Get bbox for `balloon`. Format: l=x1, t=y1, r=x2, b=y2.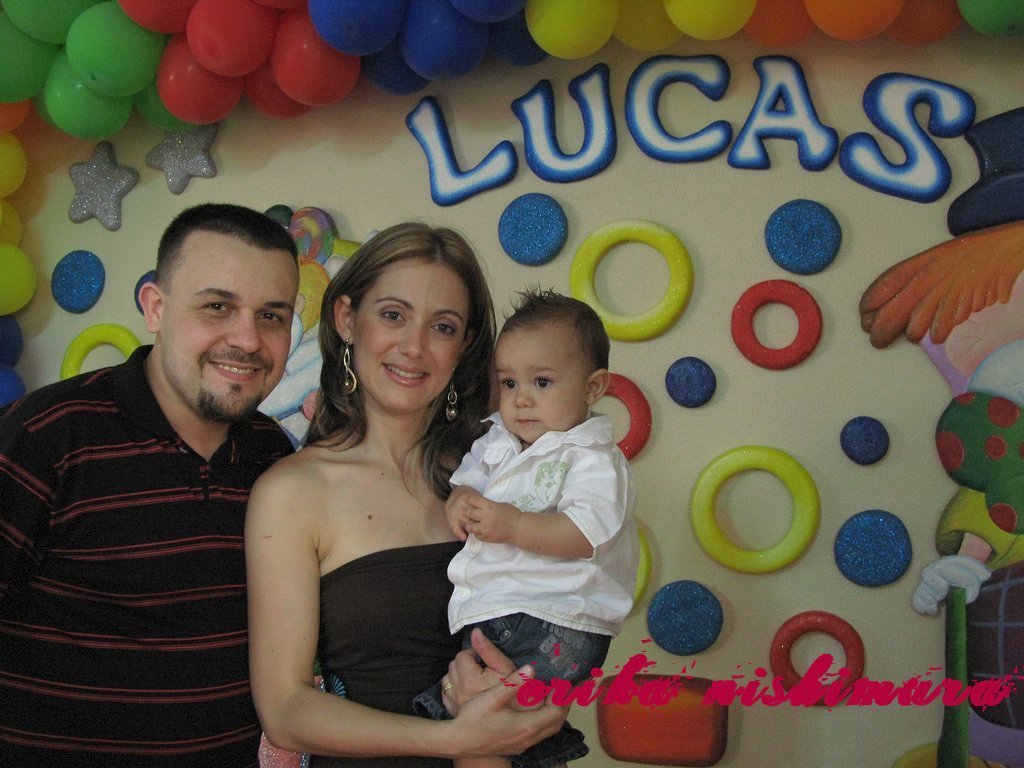
l=264, t=12, r=358, b=107.
